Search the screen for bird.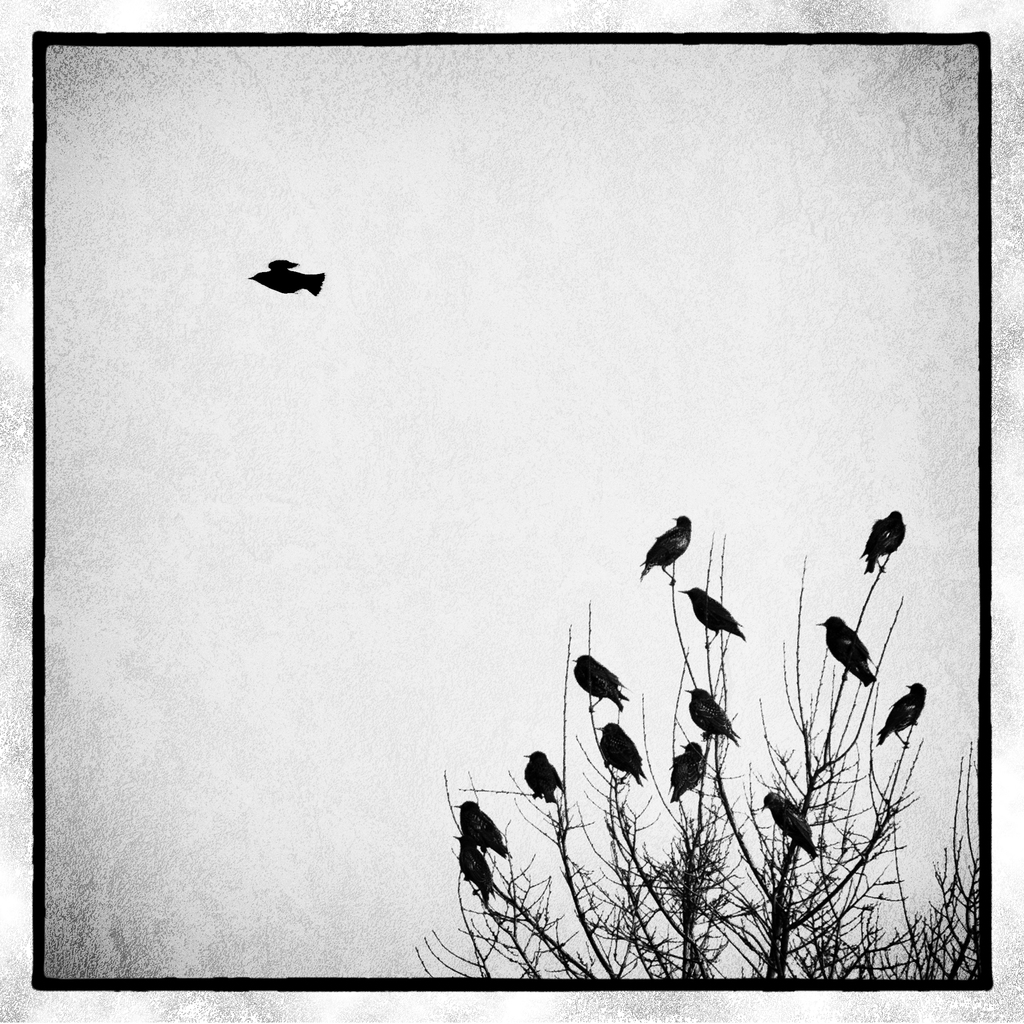
Found at crop(589, 719, 648, 788).
